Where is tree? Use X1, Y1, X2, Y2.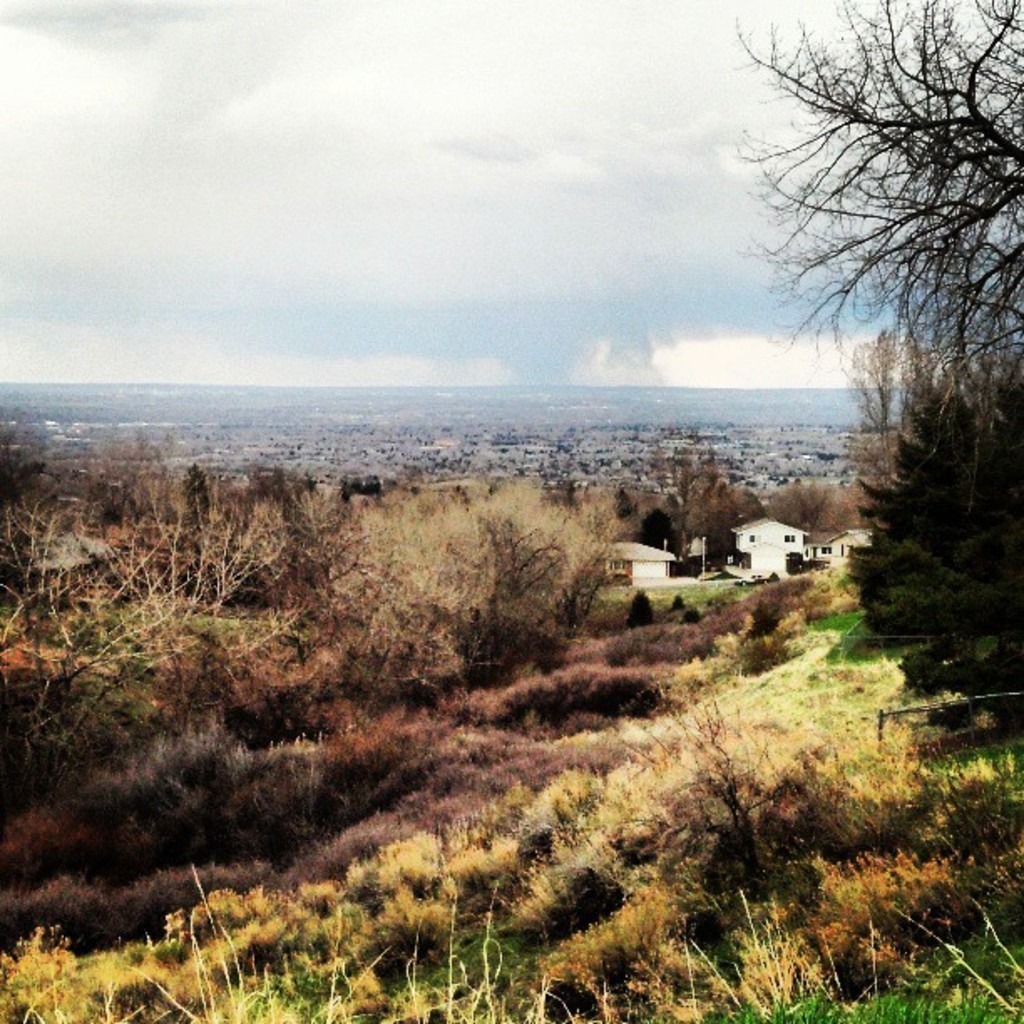
750, 45, 1022, 407.
